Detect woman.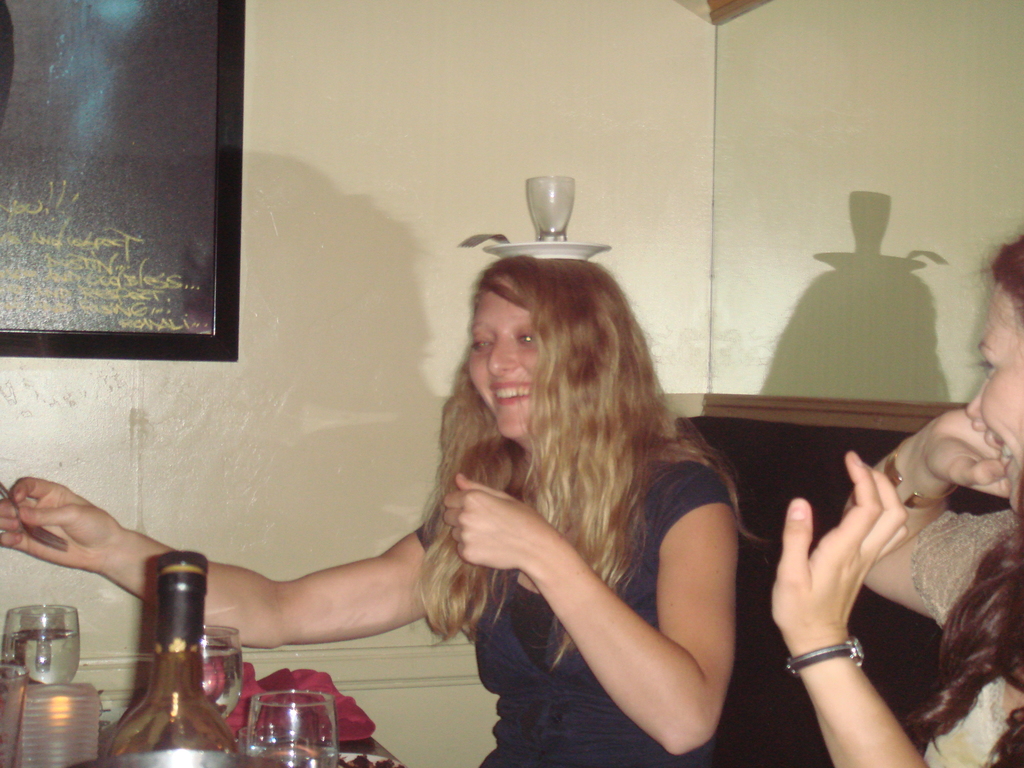
Detected at 0, 255, 767, 767.
